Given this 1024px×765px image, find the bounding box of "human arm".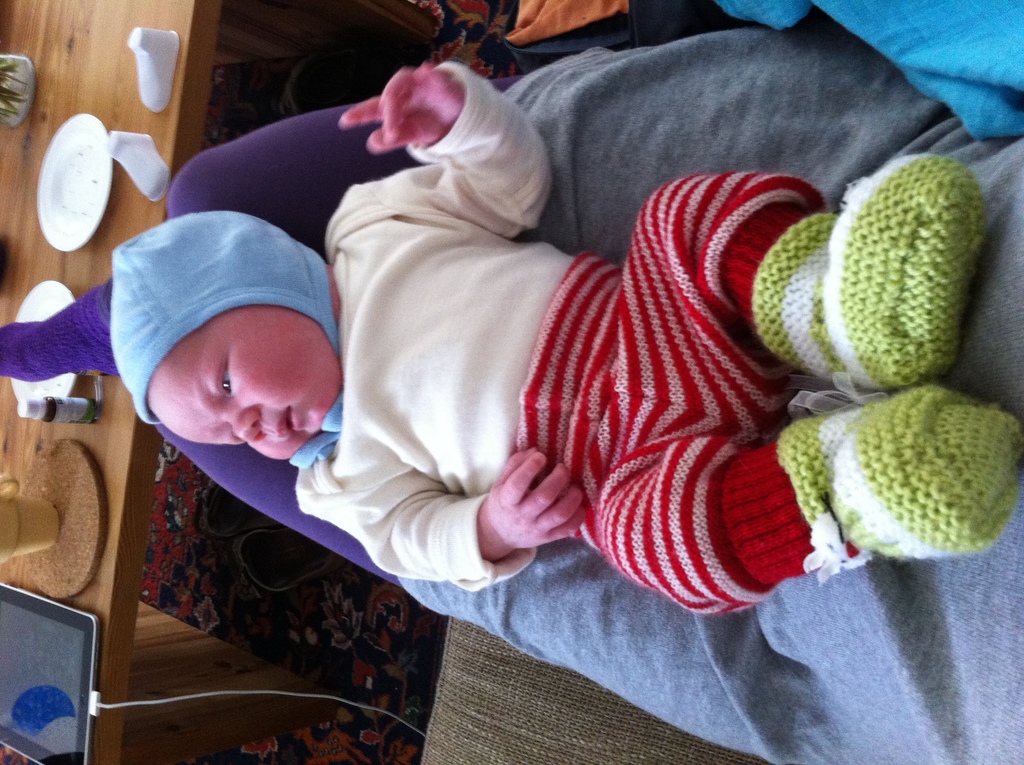
[300,440,591,584].
